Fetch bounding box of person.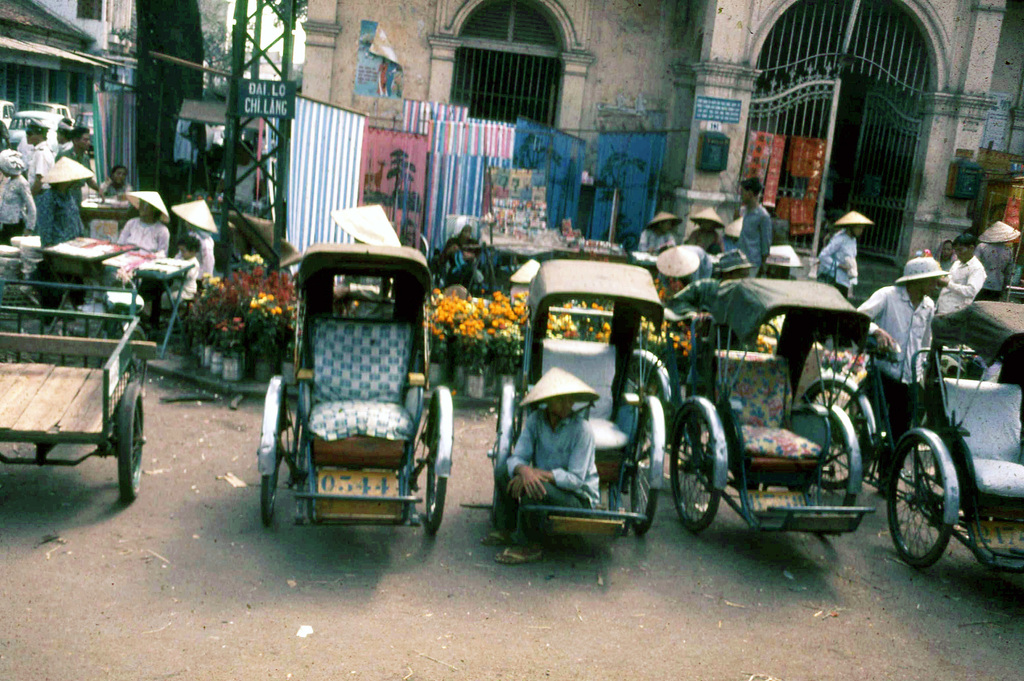
Bbox: <region>740, 180, 772, 277</region>.
